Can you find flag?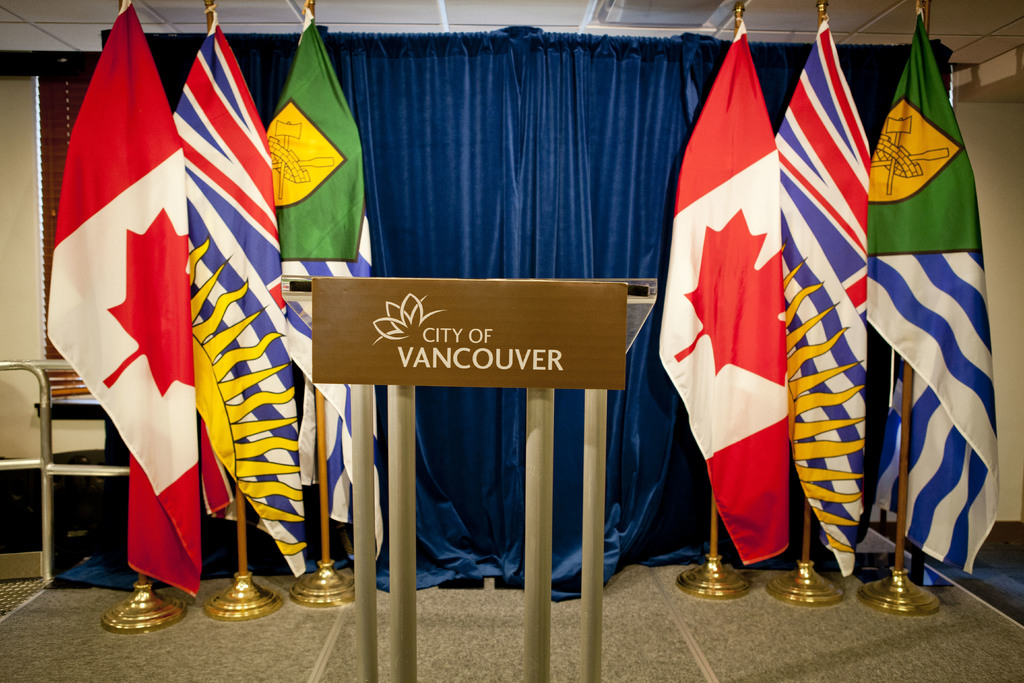
Yes, bounding box: (x1=42, y1=0, x2=202, y2=604).
